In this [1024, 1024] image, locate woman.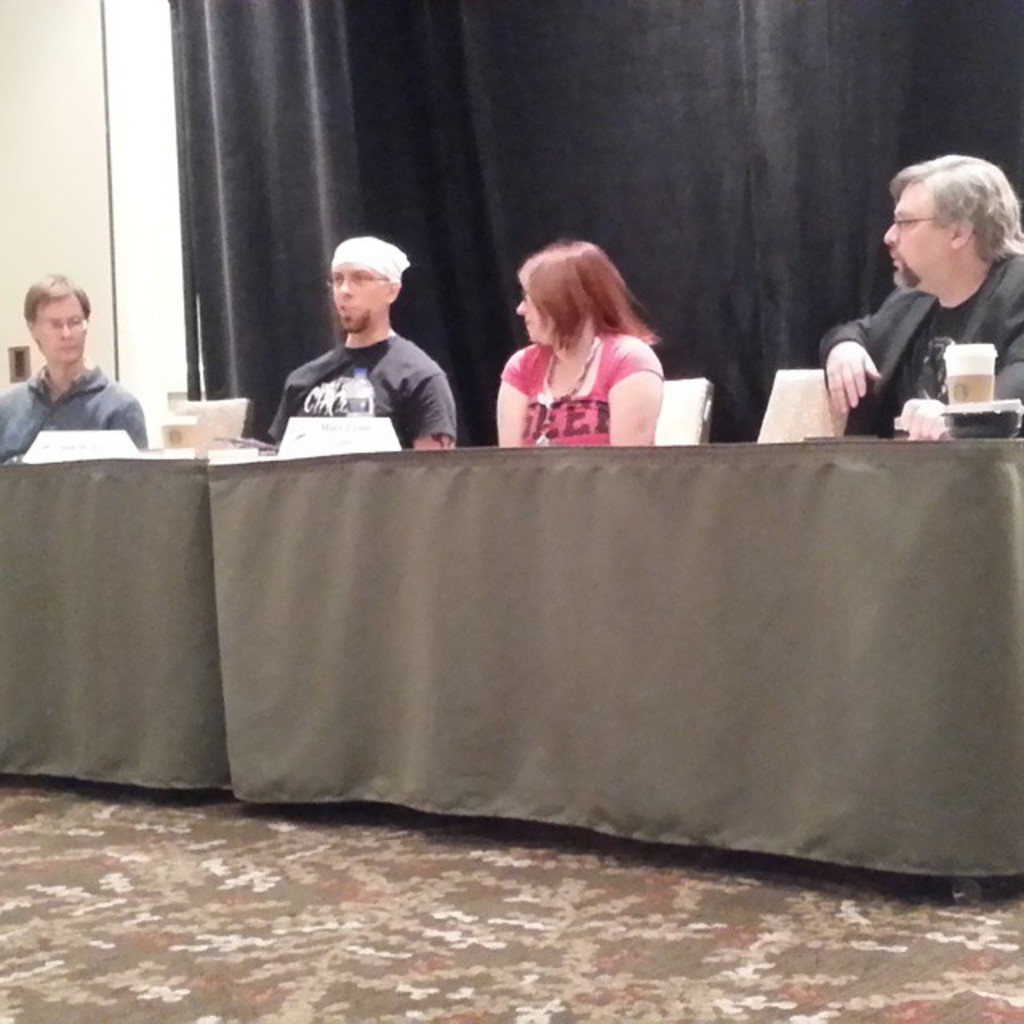
Bounding box: bbox(483, 222, 709, 442).
